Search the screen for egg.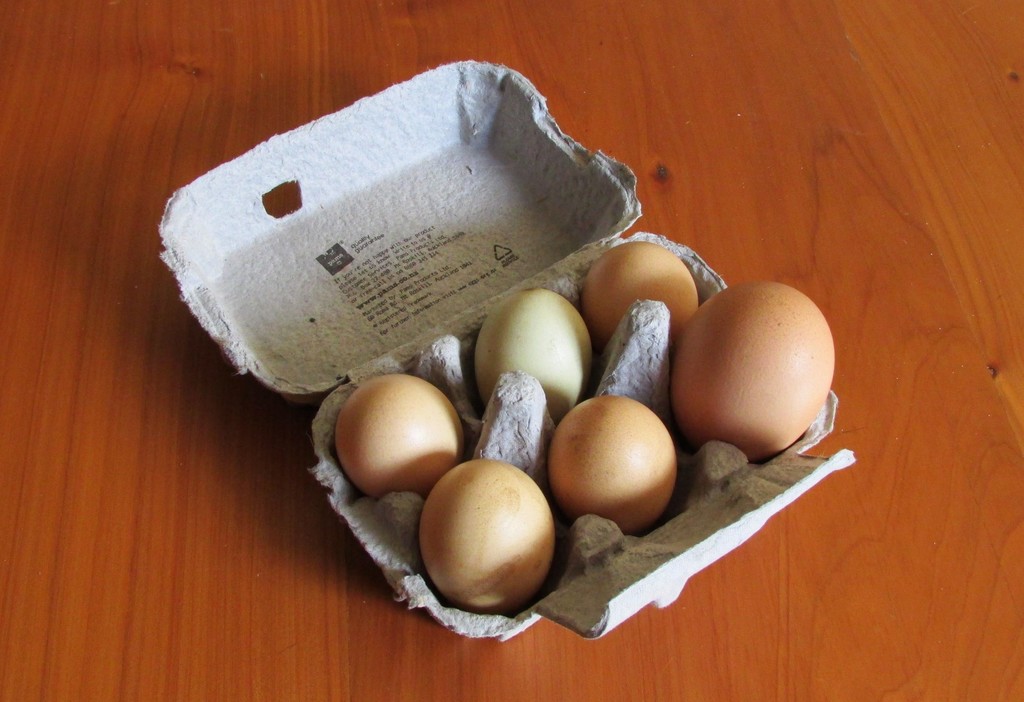
Found at [left=415, top=455, right=560, bottom=615].
